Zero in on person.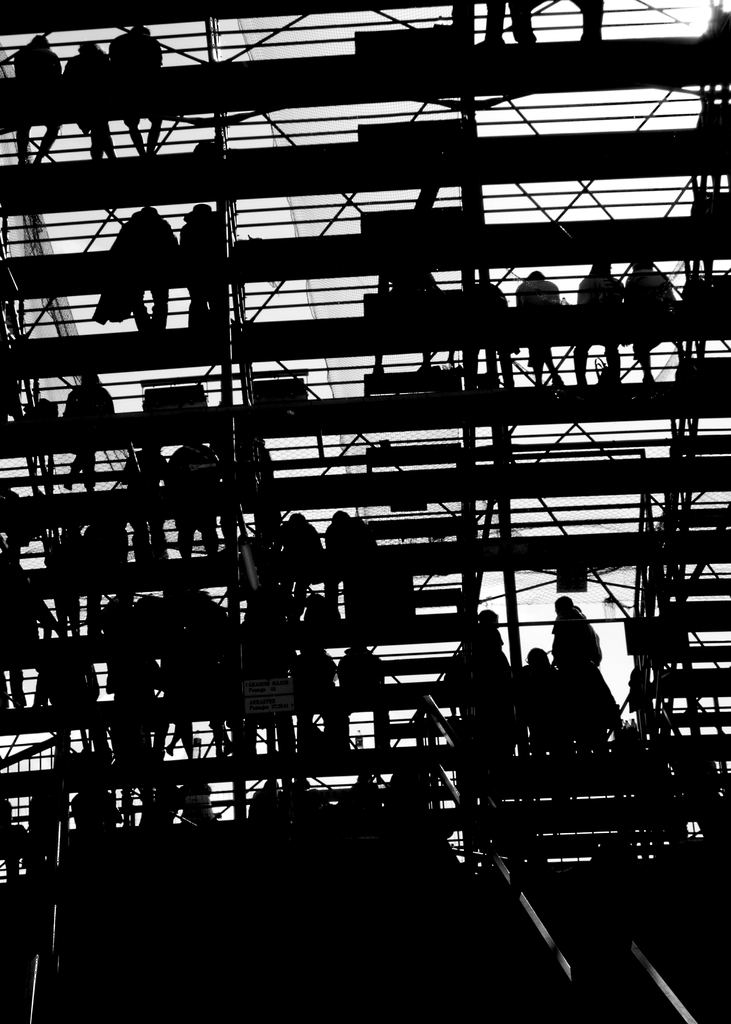
Zeroed in: 447,601,511,780.
